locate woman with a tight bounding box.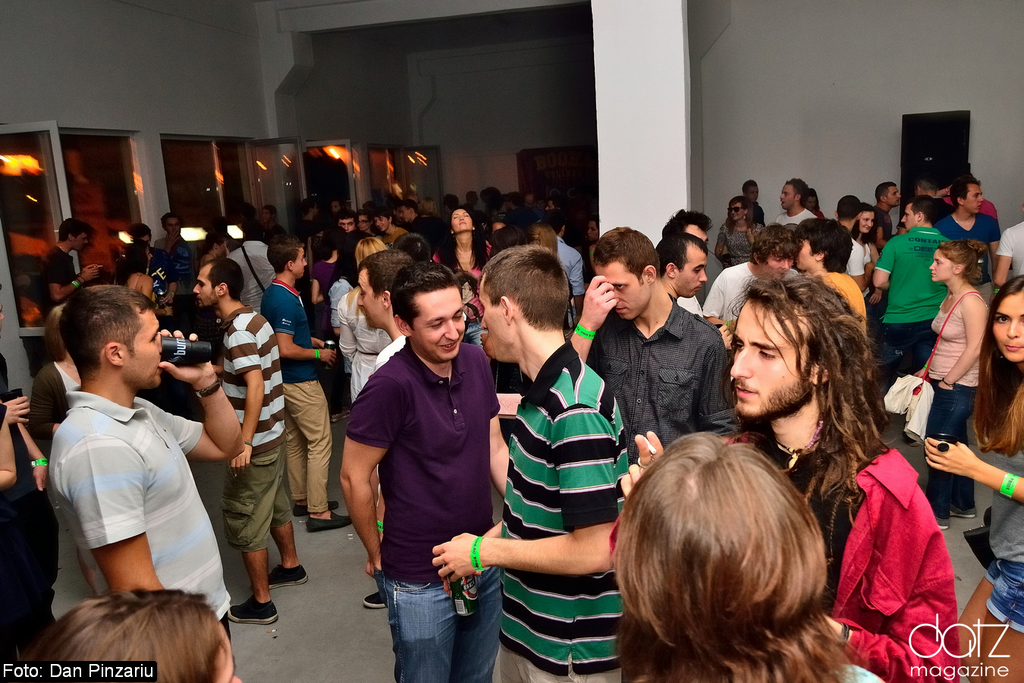
111 238 162 319.
